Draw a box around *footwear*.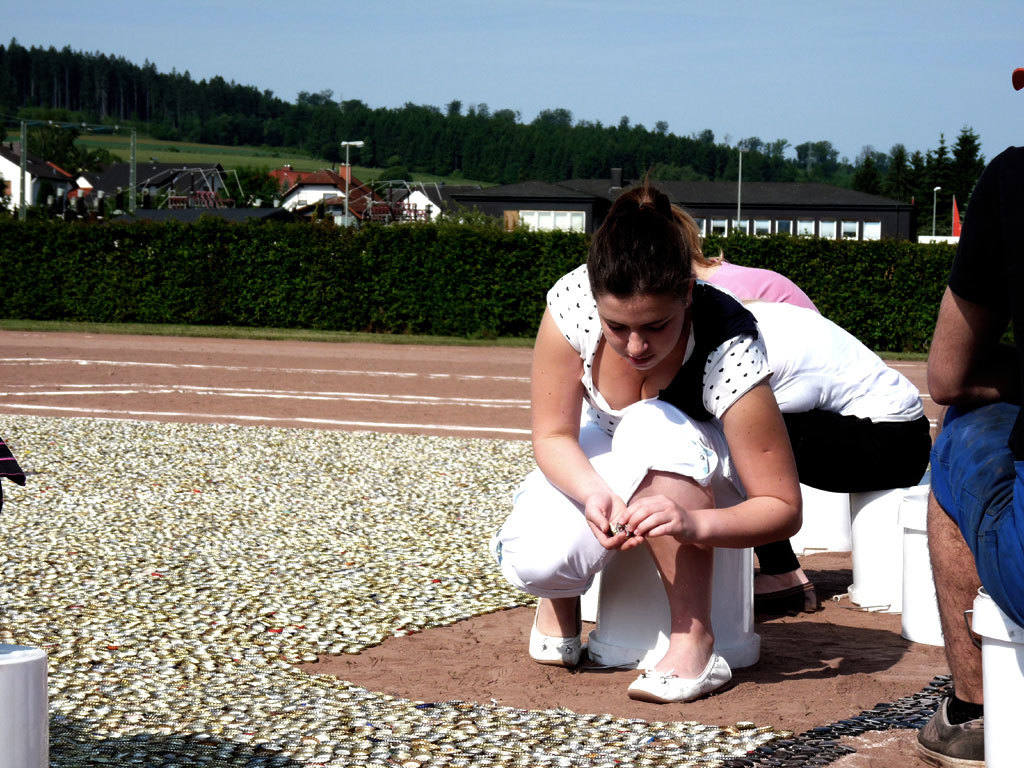
bbox=[642, 629, 723, 711].
